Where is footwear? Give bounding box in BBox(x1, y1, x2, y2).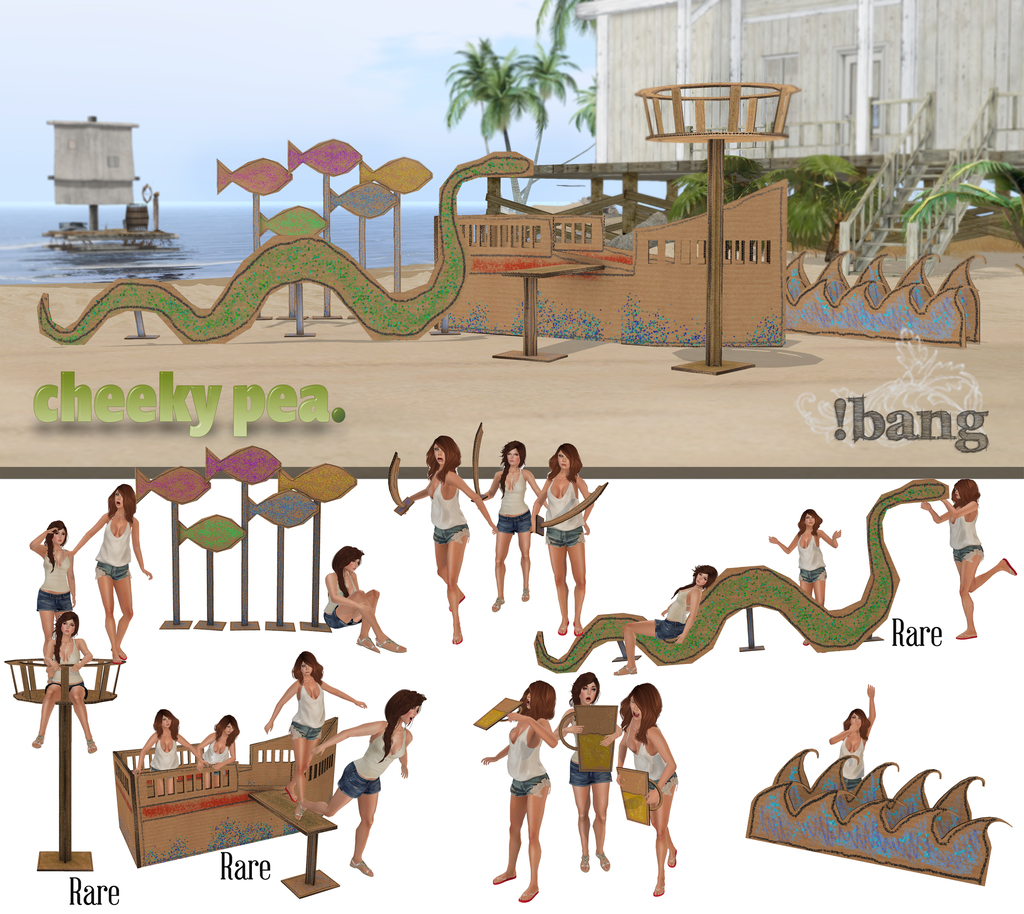
BBox(493, 877, 515, 883).
